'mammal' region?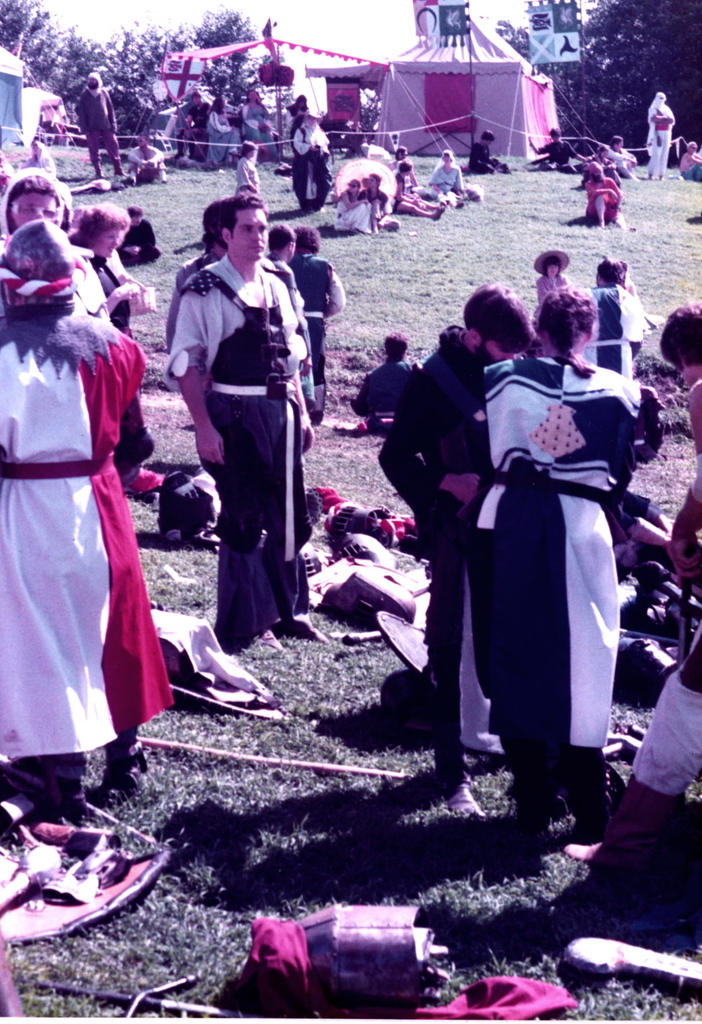
{"left": 286, "top": 89, "right": 314, "bottom": 124}
